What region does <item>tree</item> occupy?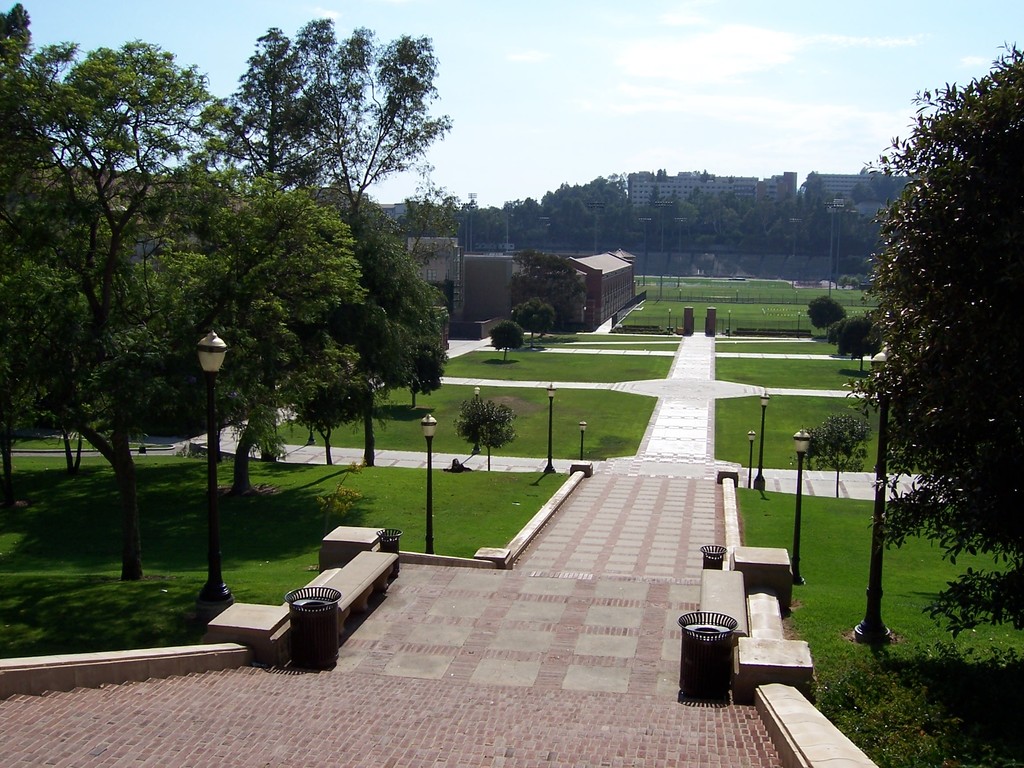
bbox=[515, 295, 553, 341].
